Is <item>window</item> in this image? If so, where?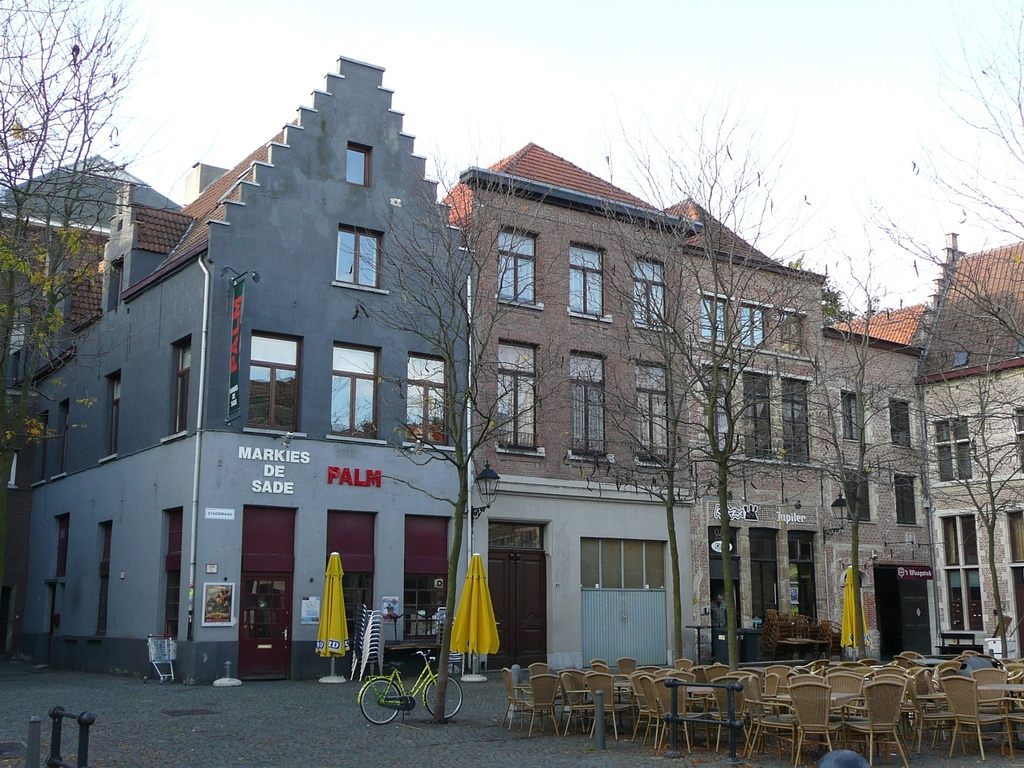
Yes, at x1=889, y1=401, x2=915, y2=449.
